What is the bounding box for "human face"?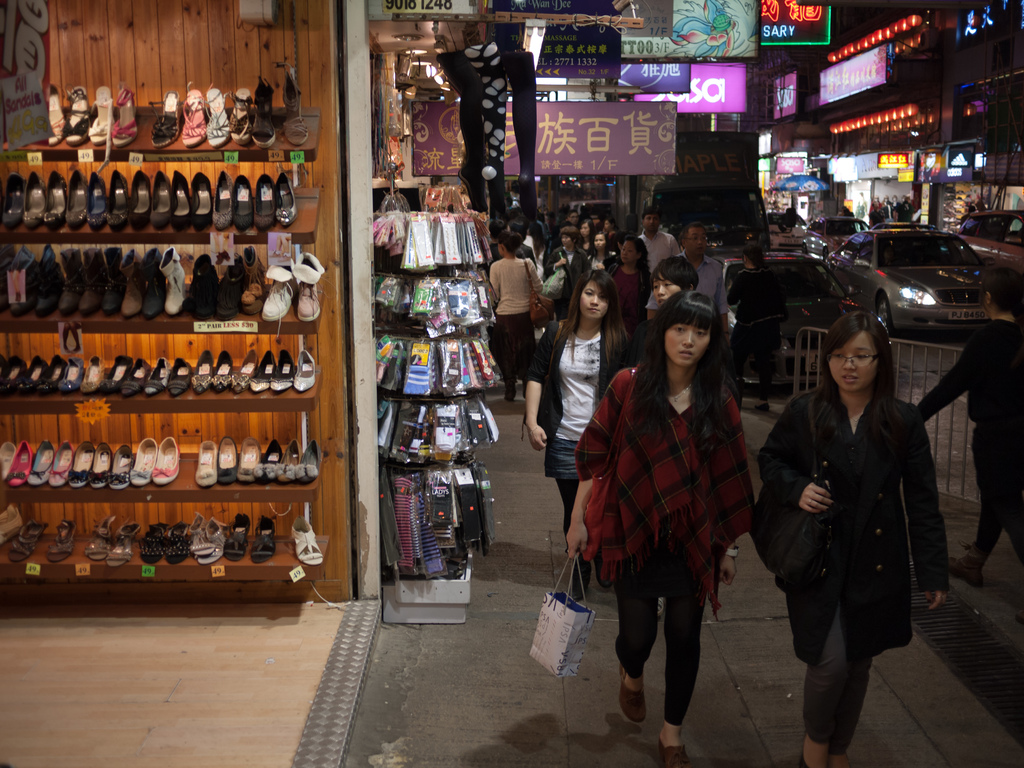
(x1=666, y1=319, x2=708, y2=368).
